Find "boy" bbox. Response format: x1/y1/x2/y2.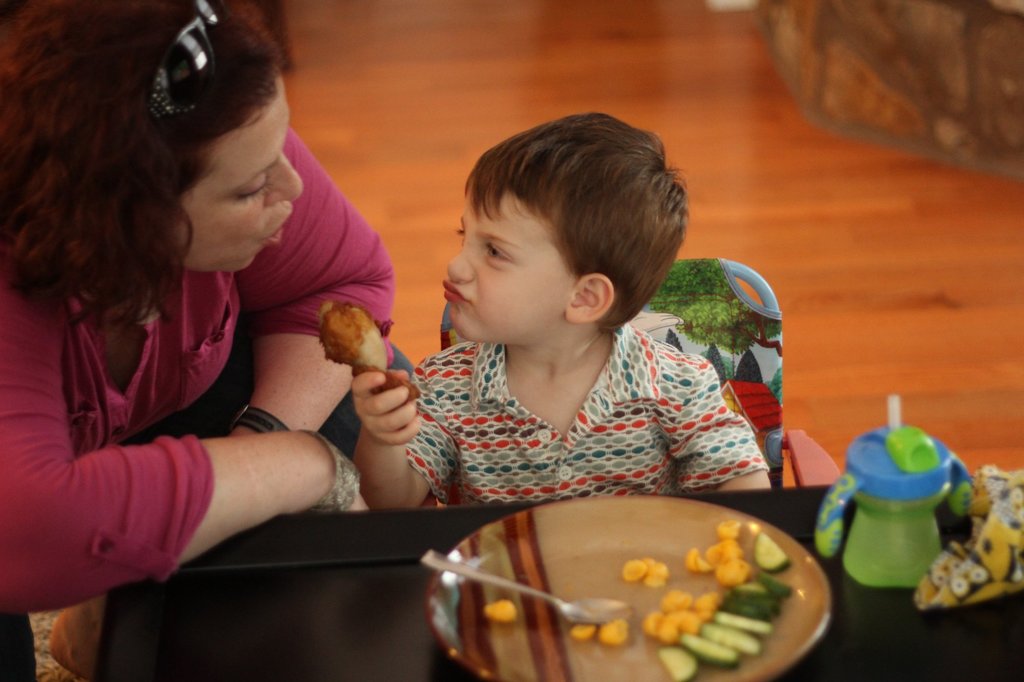
376/118/742/505.
